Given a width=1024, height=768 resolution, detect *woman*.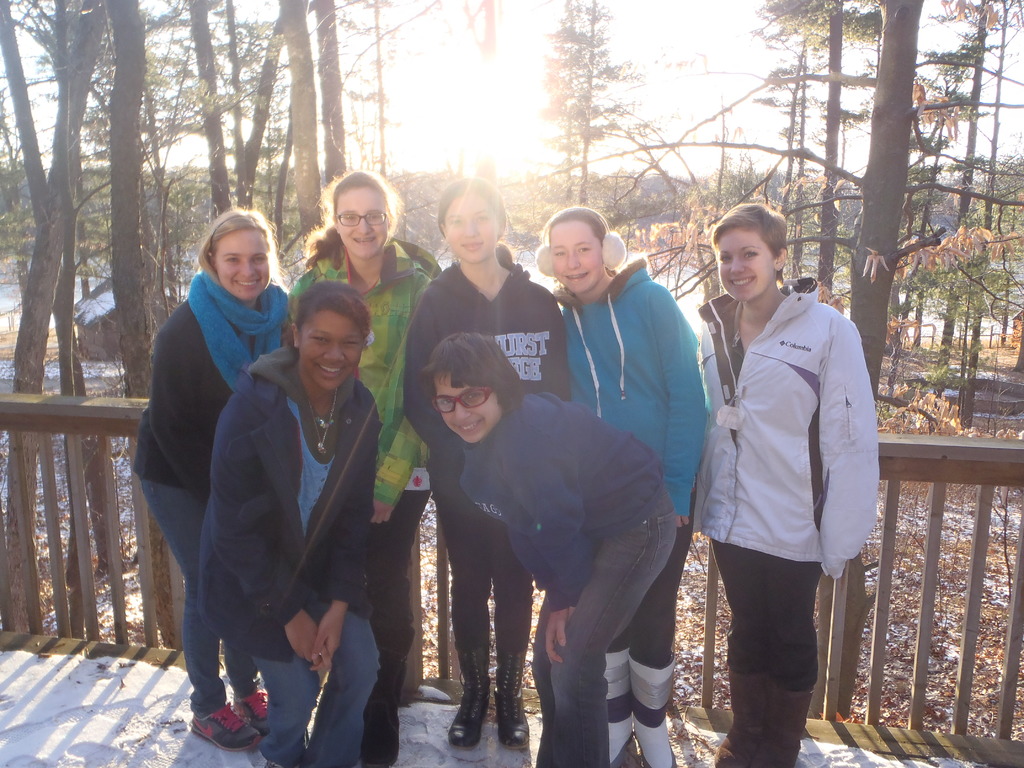
[195,279,380,767].
